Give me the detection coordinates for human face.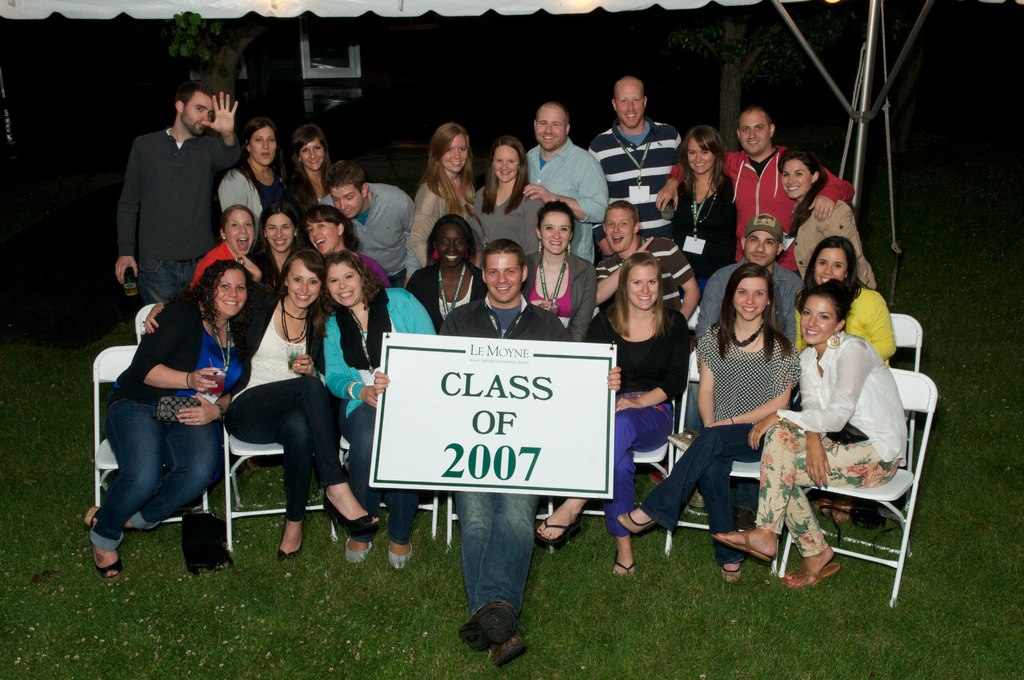
630:268:659:311.
